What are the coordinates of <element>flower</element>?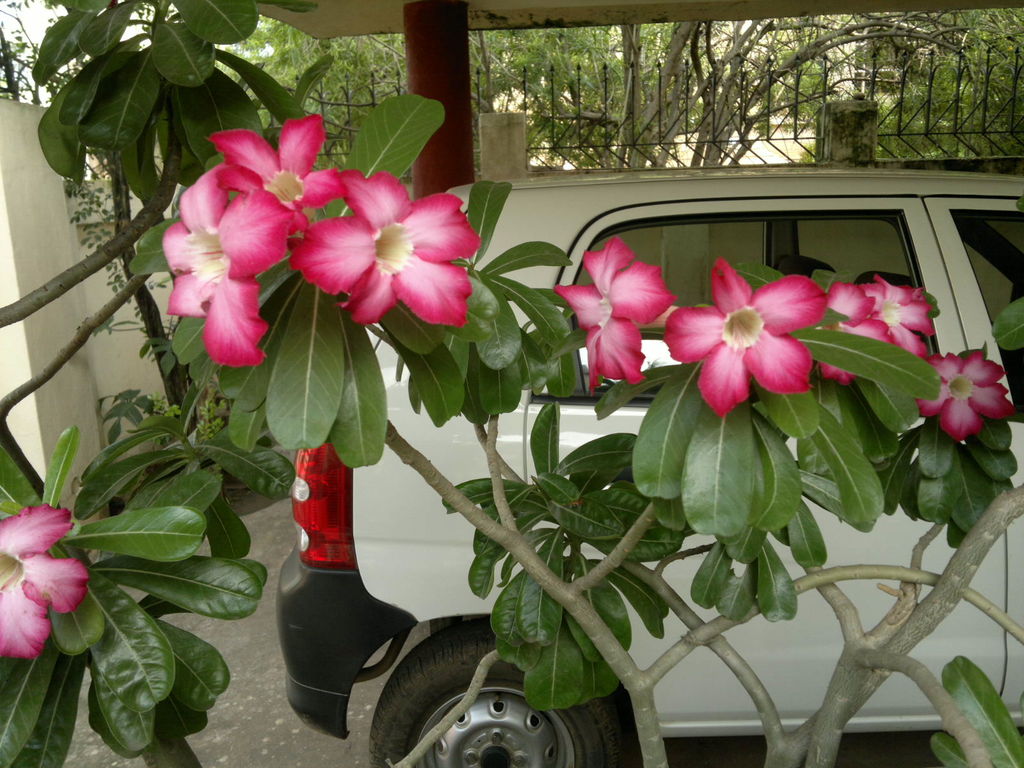
863:267:932:361.
